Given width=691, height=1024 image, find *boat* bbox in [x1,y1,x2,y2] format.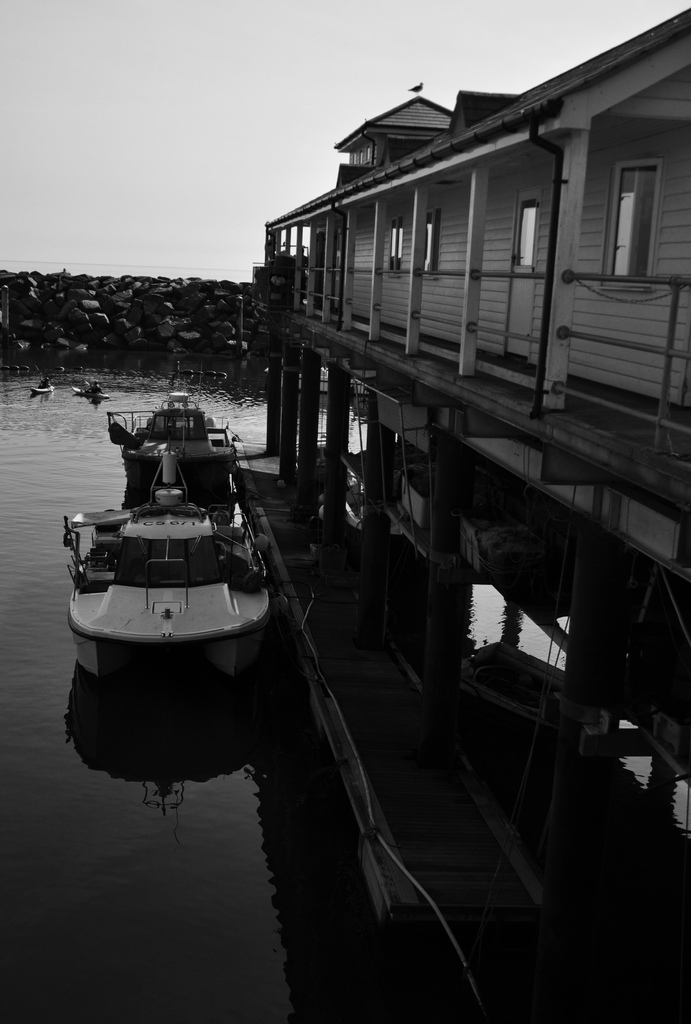
[37,348,476,916].
